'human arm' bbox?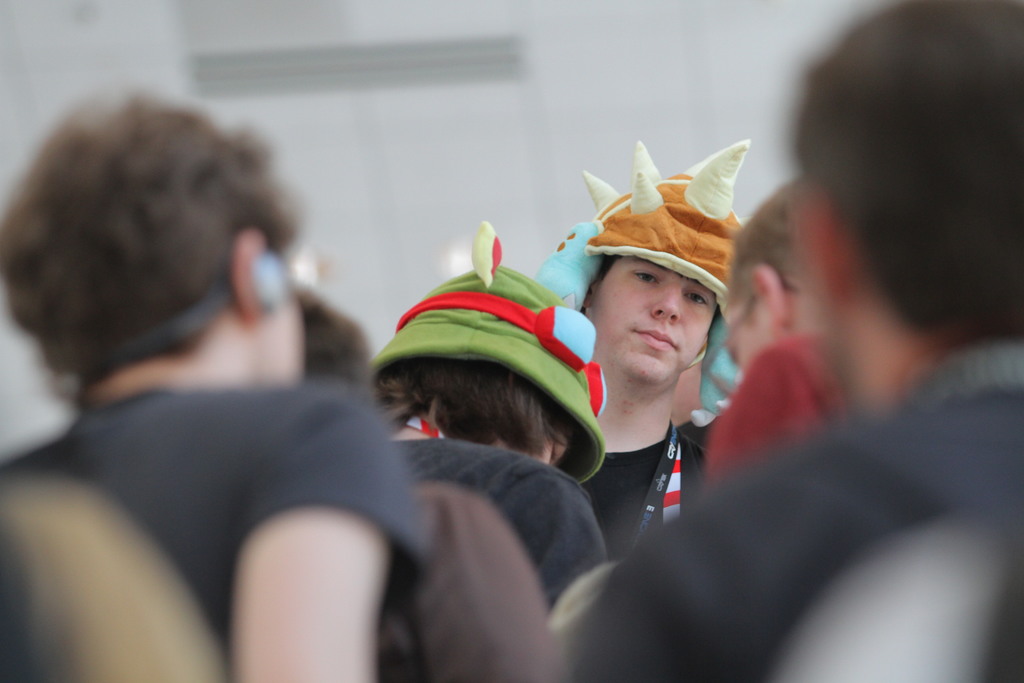
locate(221, 497, 378, 682)
